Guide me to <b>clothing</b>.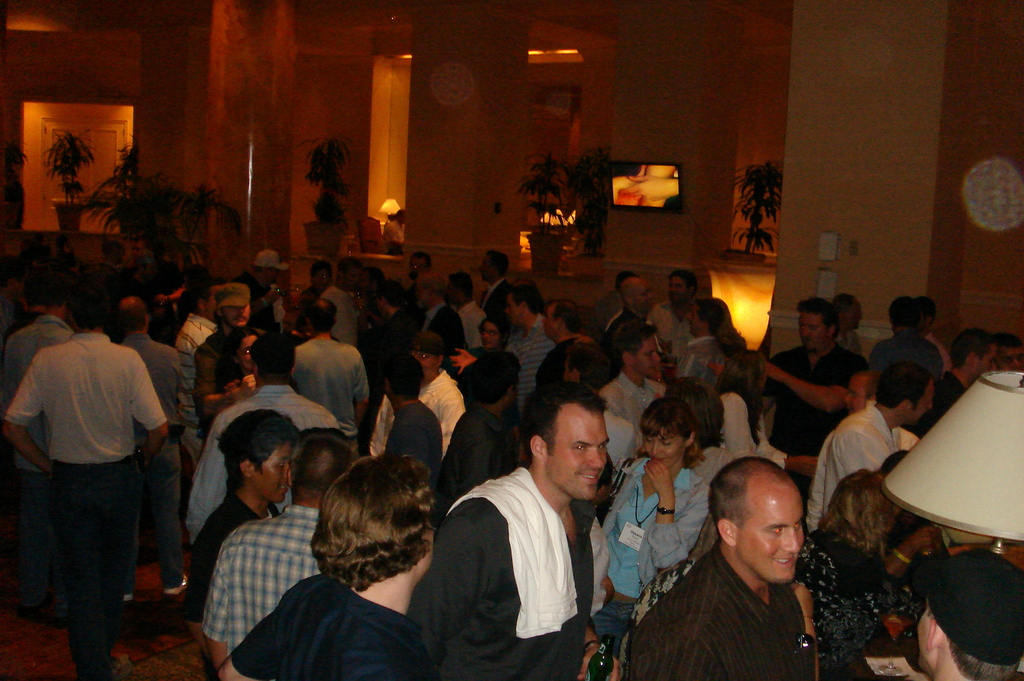
Guidance: 451, 345, 524, 405.
